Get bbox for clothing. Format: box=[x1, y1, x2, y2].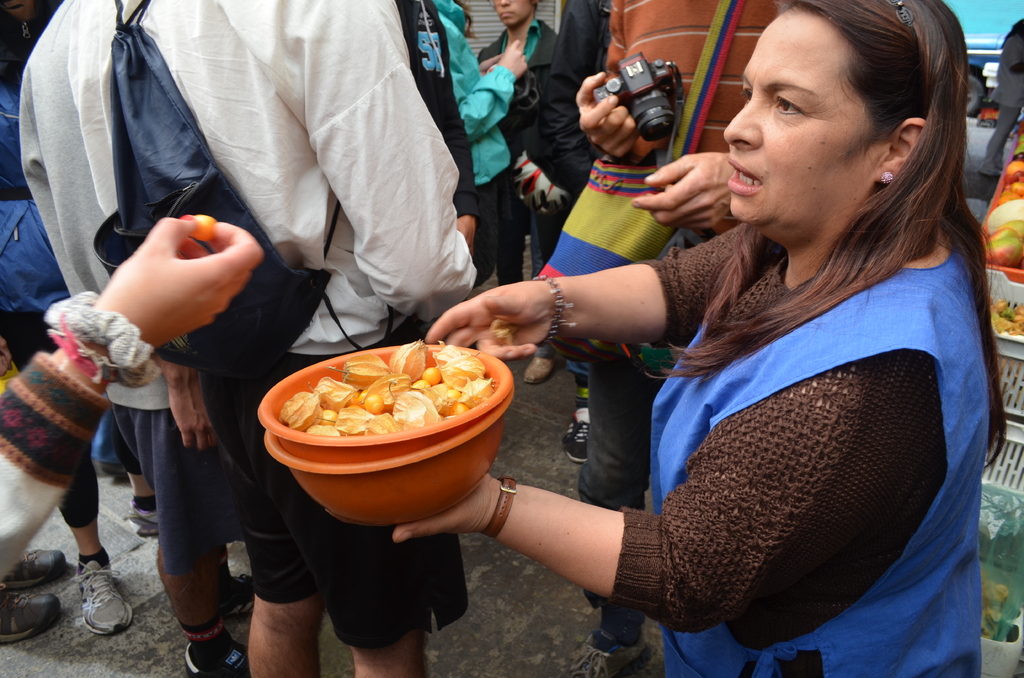
box=[645, 250, 988, 677].
